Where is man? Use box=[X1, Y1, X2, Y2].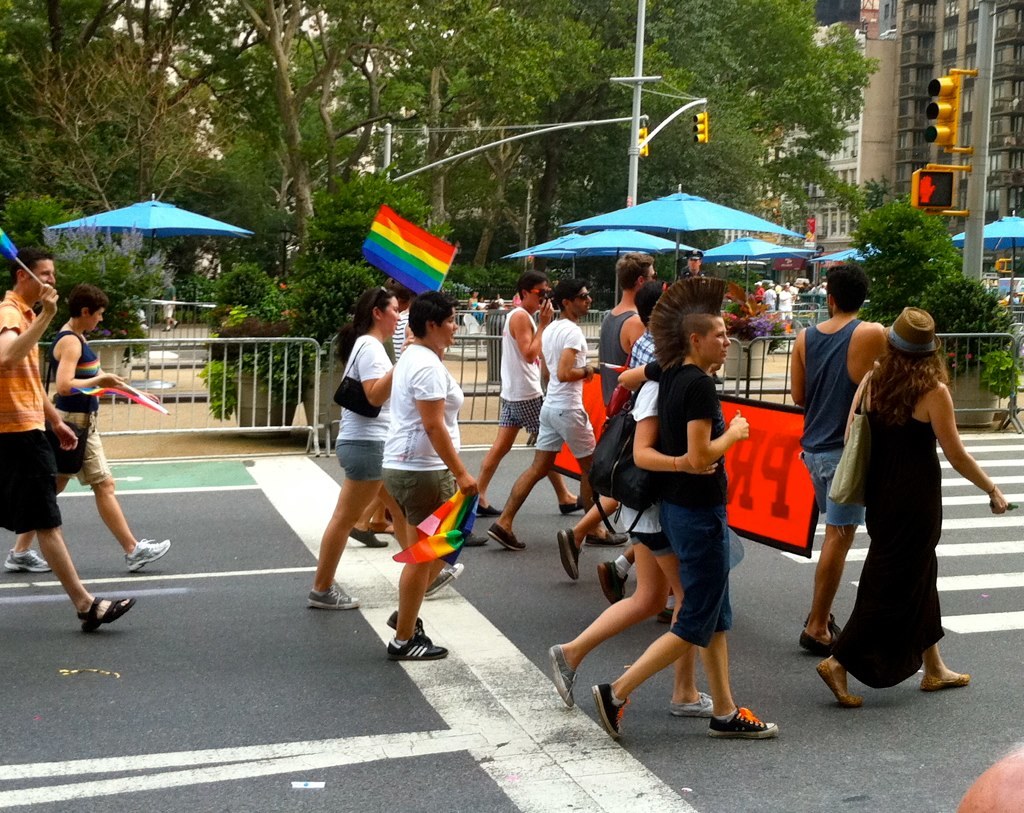
box=[761, 282, 779, 311].
